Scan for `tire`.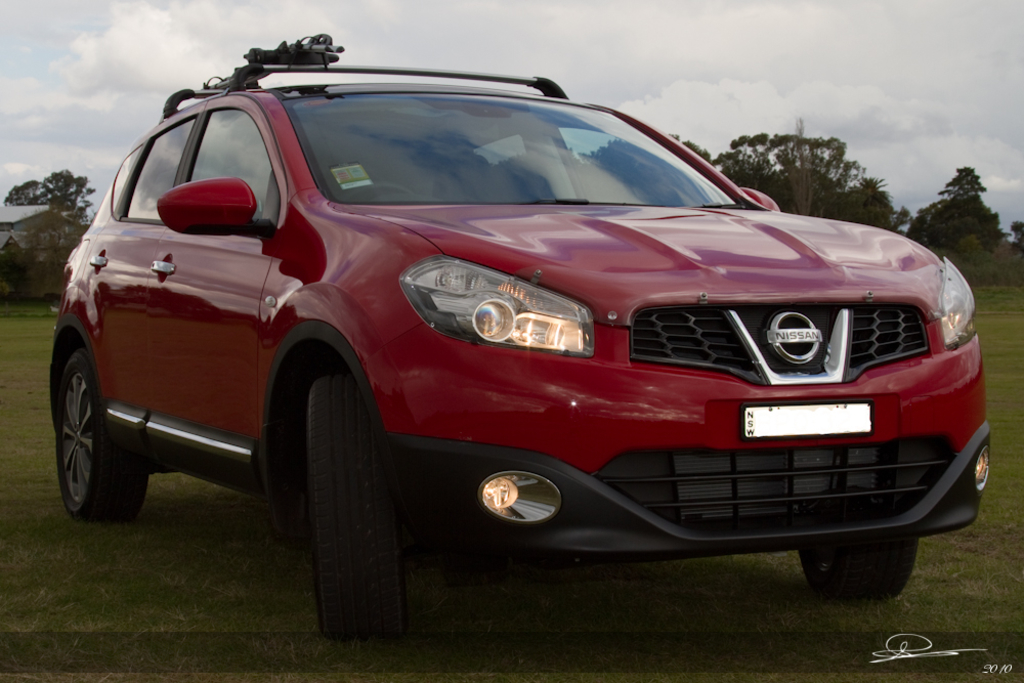
Scan result: (x1=291, y1=376, x2=413, y2=650).
